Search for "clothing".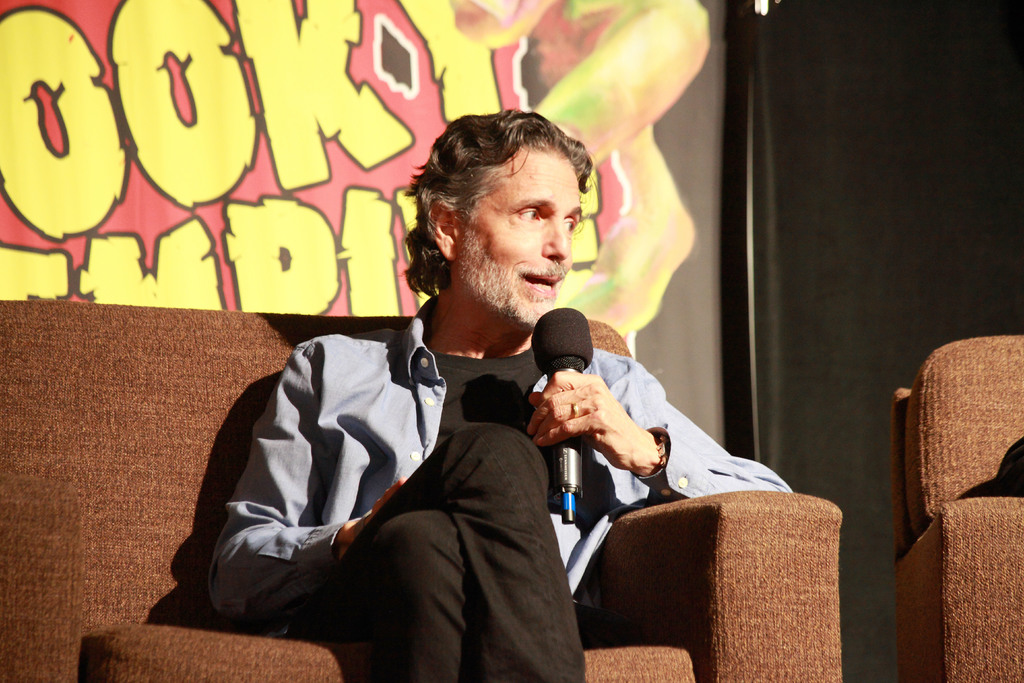
Found at (195, 292, 805, 682).
